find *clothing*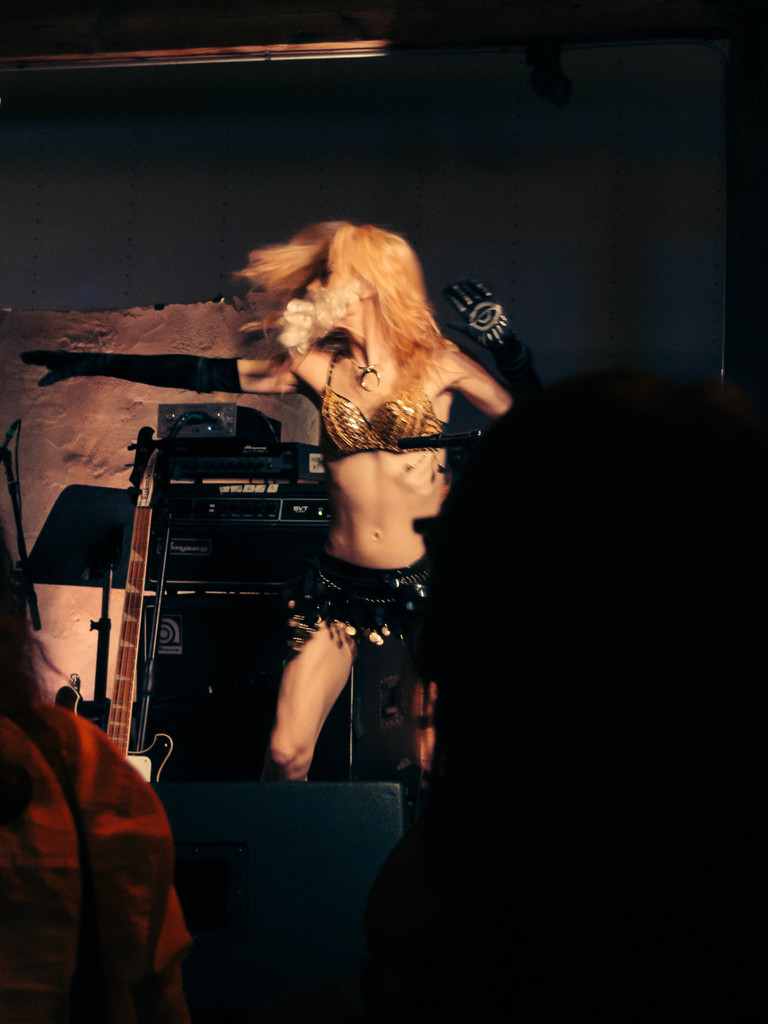
Rect(284, 552, 434, 801)
